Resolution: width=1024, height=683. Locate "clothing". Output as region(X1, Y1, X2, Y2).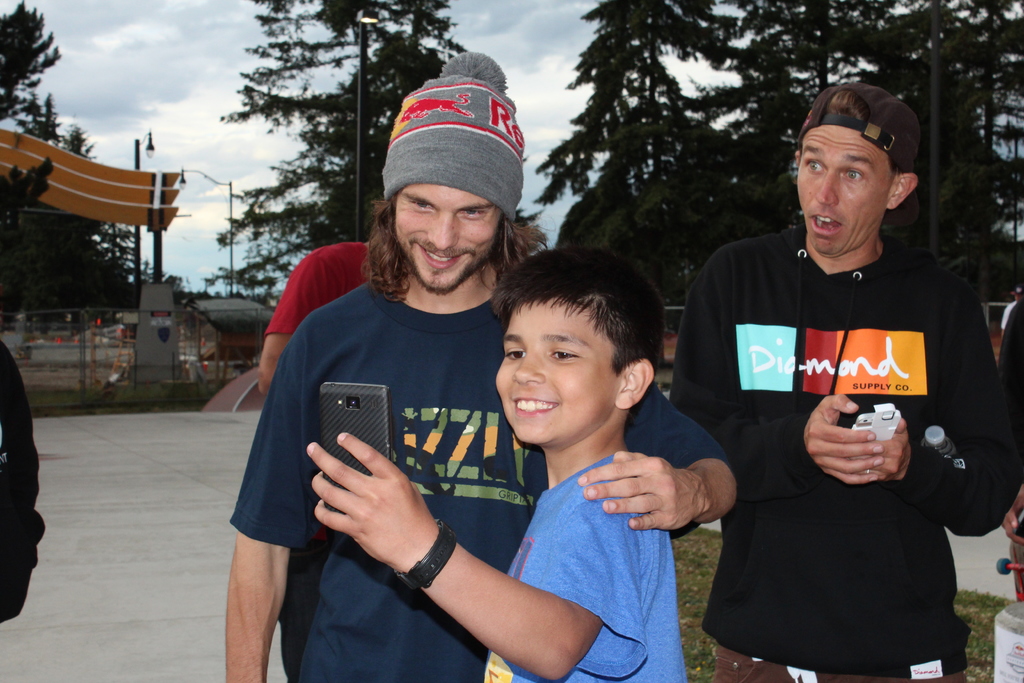
region(489, 456, 683, 677).
